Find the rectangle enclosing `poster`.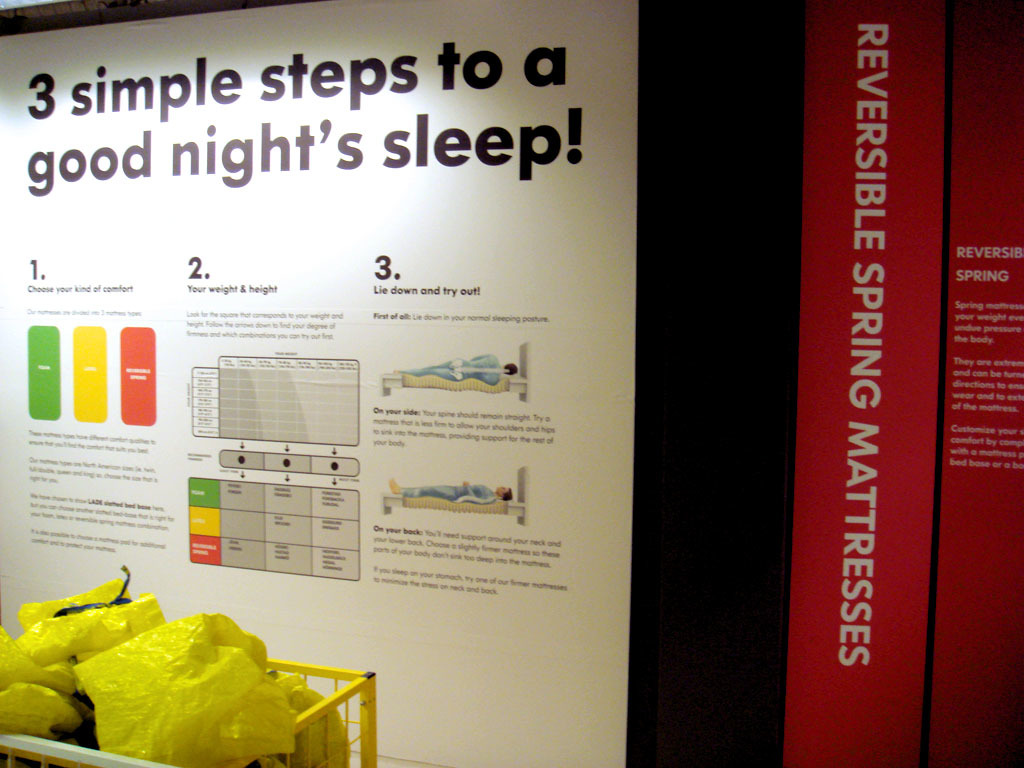
crop(945, 0, 1023, 767).
